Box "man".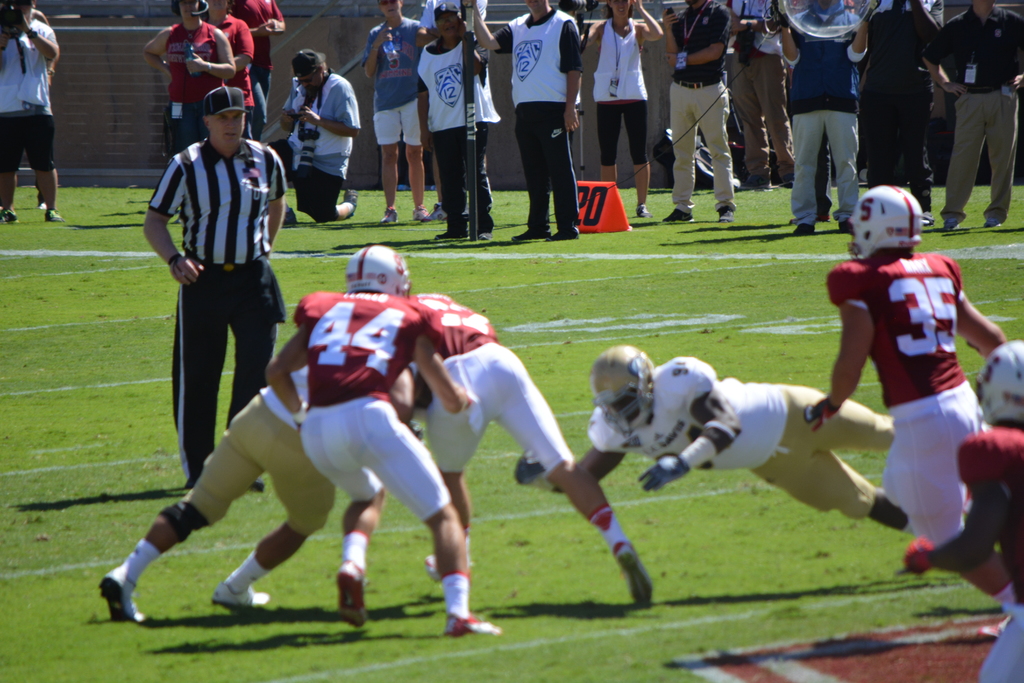
box(0, 0, 68, 234).
